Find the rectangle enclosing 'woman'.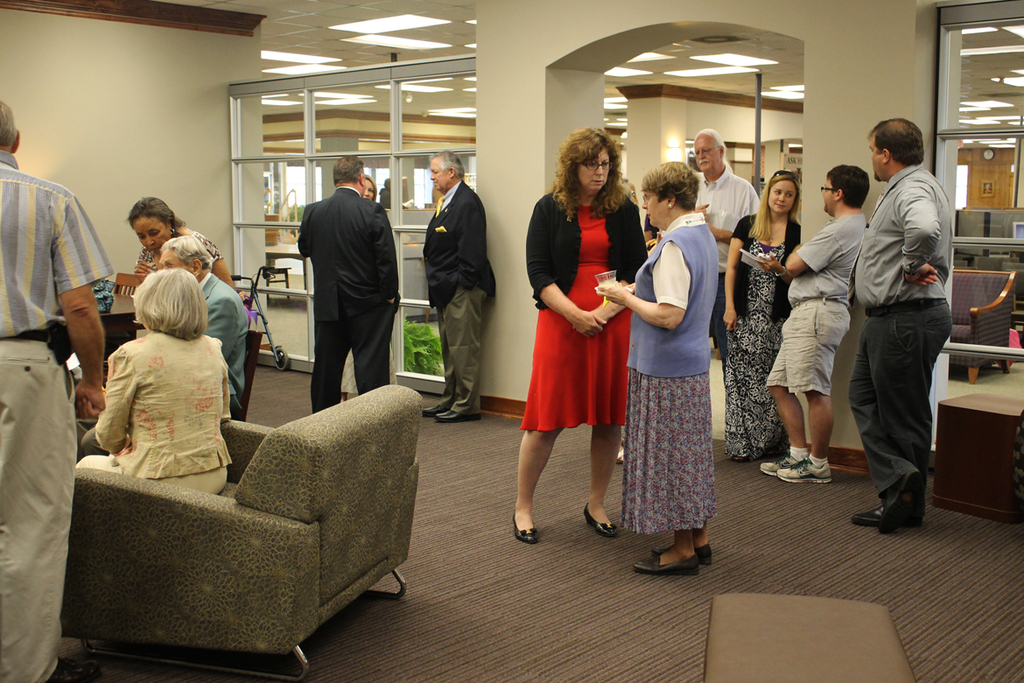
<region>134, 198, 249, 296</region>.
